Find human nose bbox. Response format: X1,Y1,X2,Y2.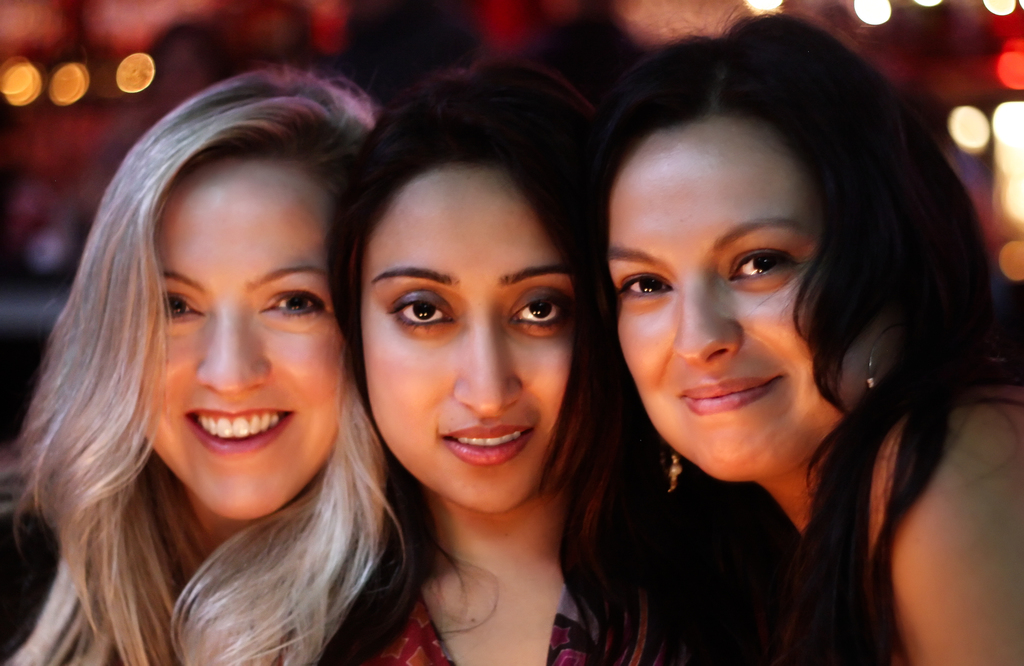
449,306,522,422.
